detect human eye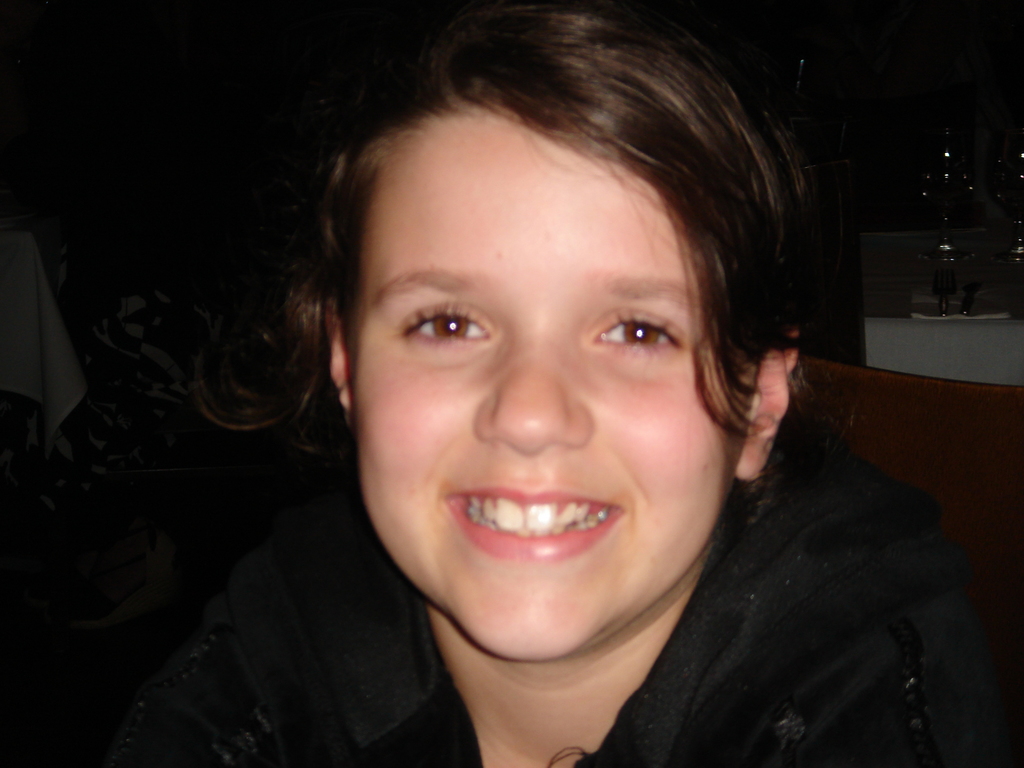
BBox(401, 300, 493, 349)
